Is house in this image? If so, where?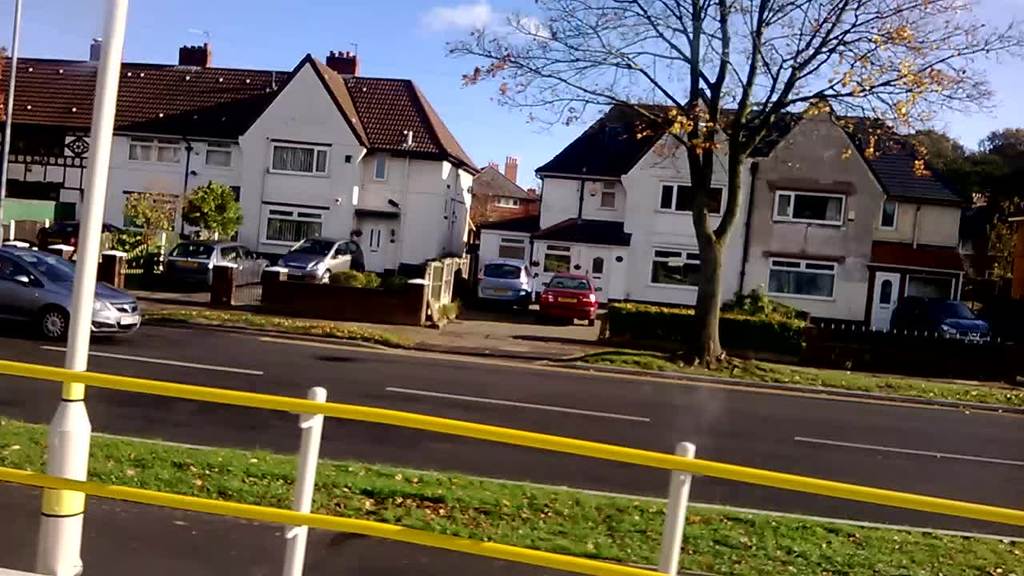
Yes, at 530, 87, 981, 330.
